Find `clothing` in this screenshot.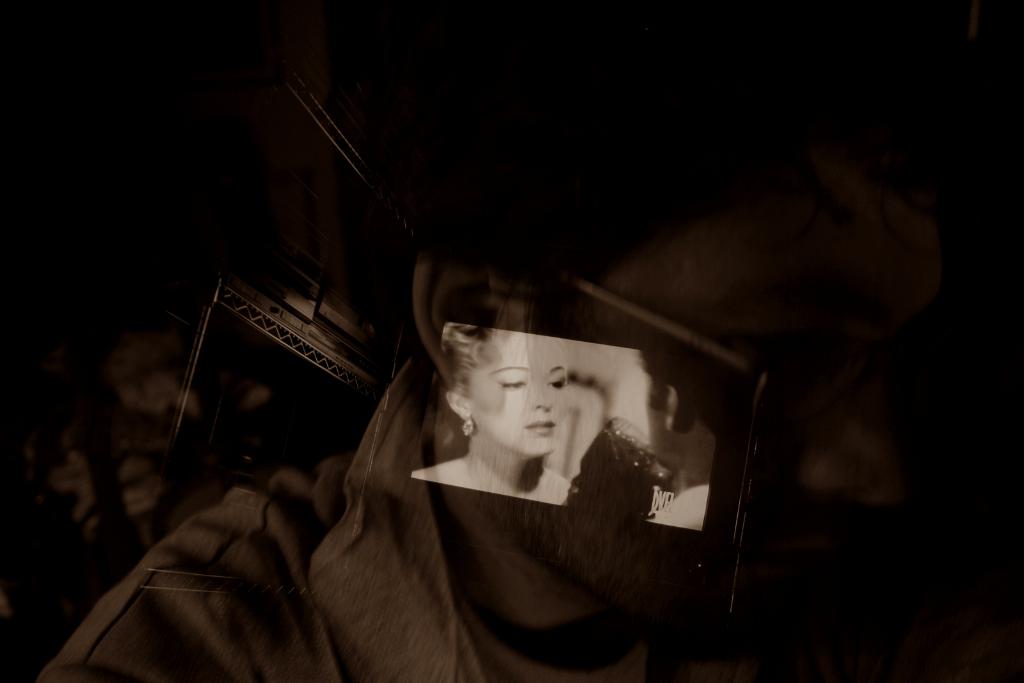
The bounding box for `clothing` is crop(653, 479, 707, 540).
